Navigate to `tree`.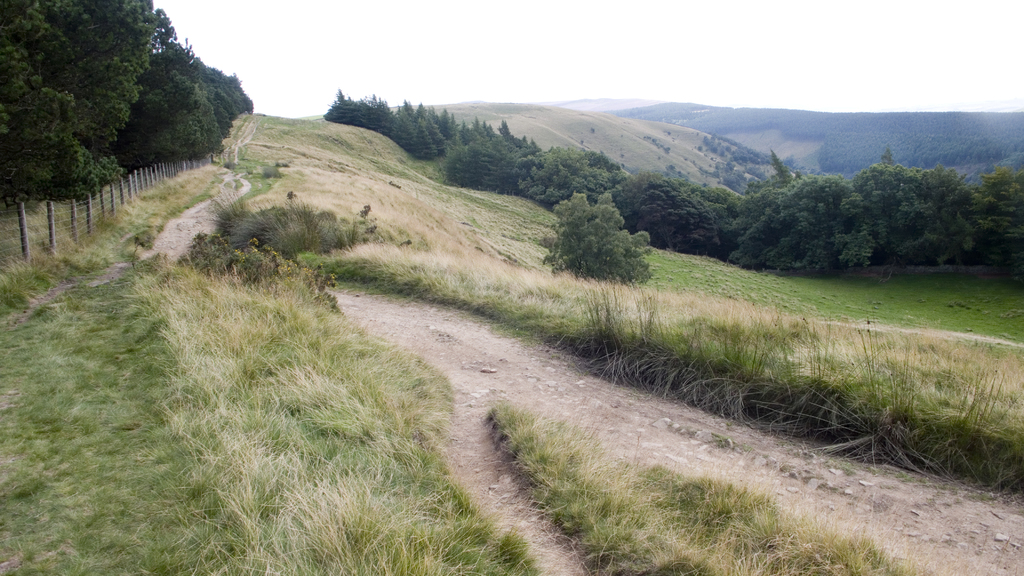
Navigation target: 319/86/384/124.
